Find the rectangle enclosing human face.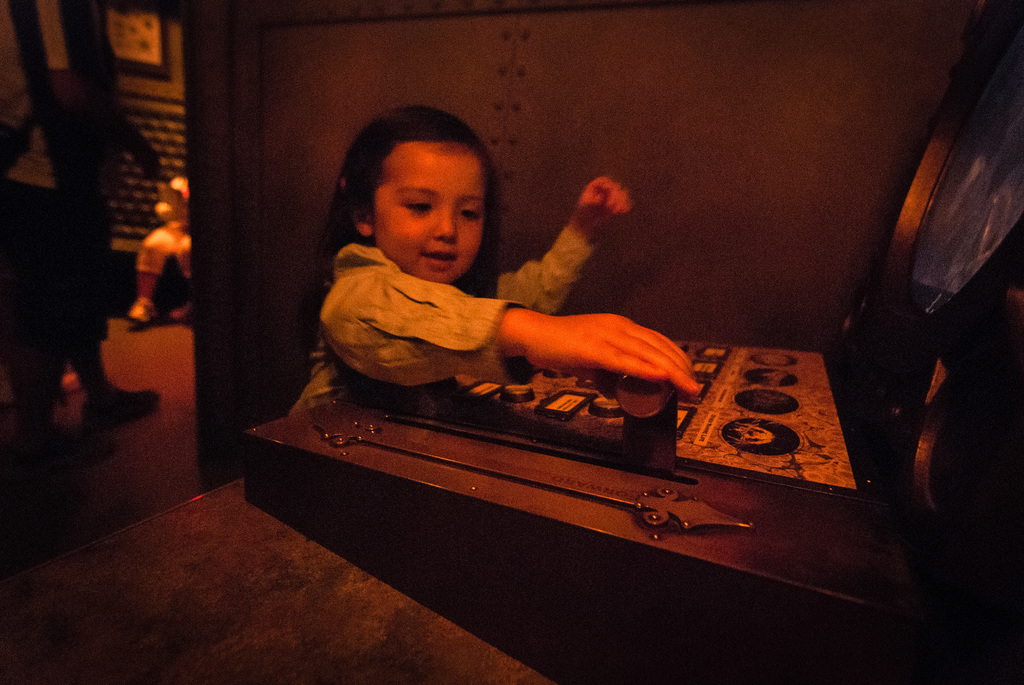
x1=384, y1=147, x2=483, y2=280.
